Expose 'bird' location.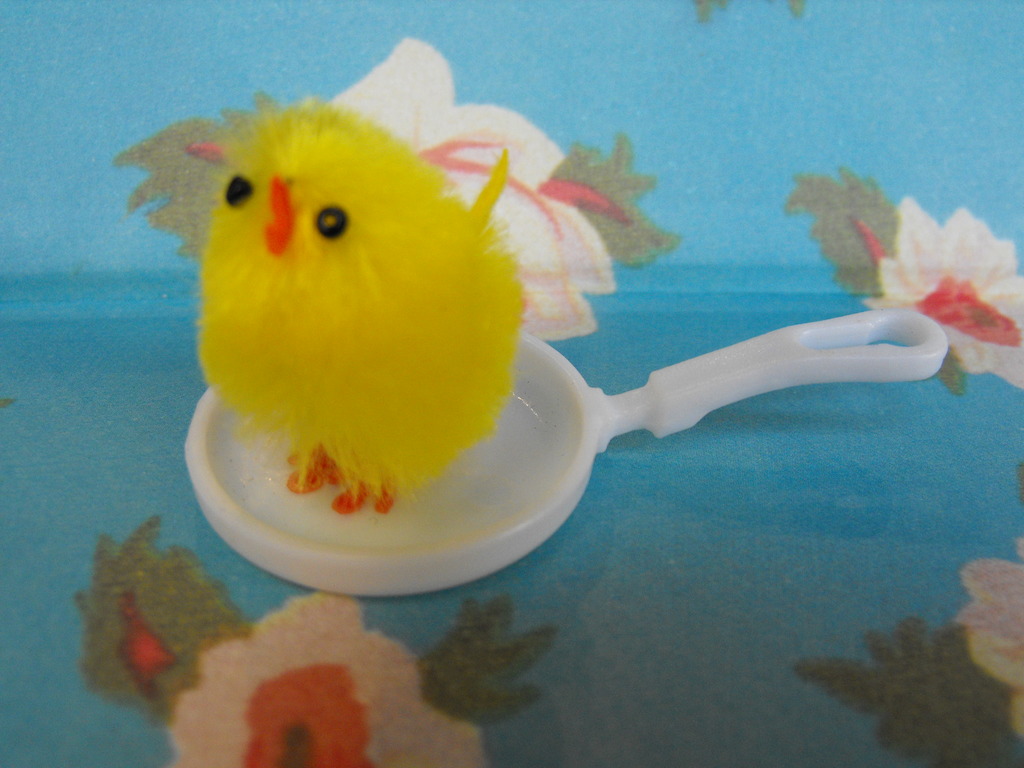
Exposed at left=128, top=89, right=524, bottom=584.
